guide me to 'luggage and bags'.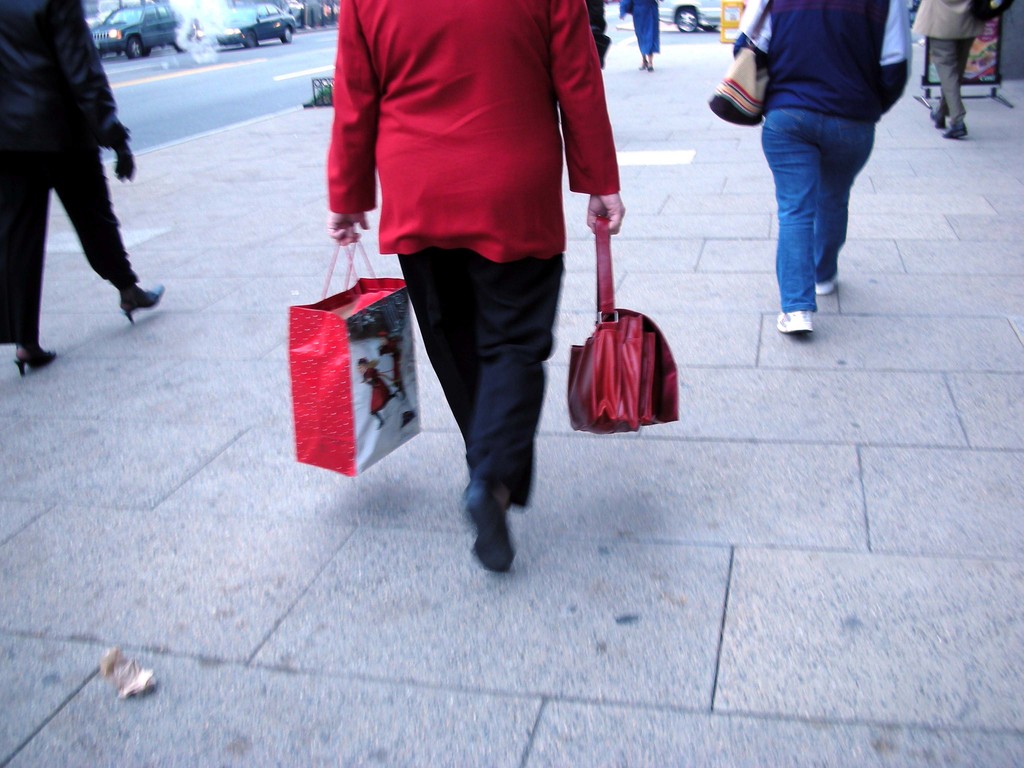
Guidance: <bbox>564, 223, 659, 443</bbox>.
